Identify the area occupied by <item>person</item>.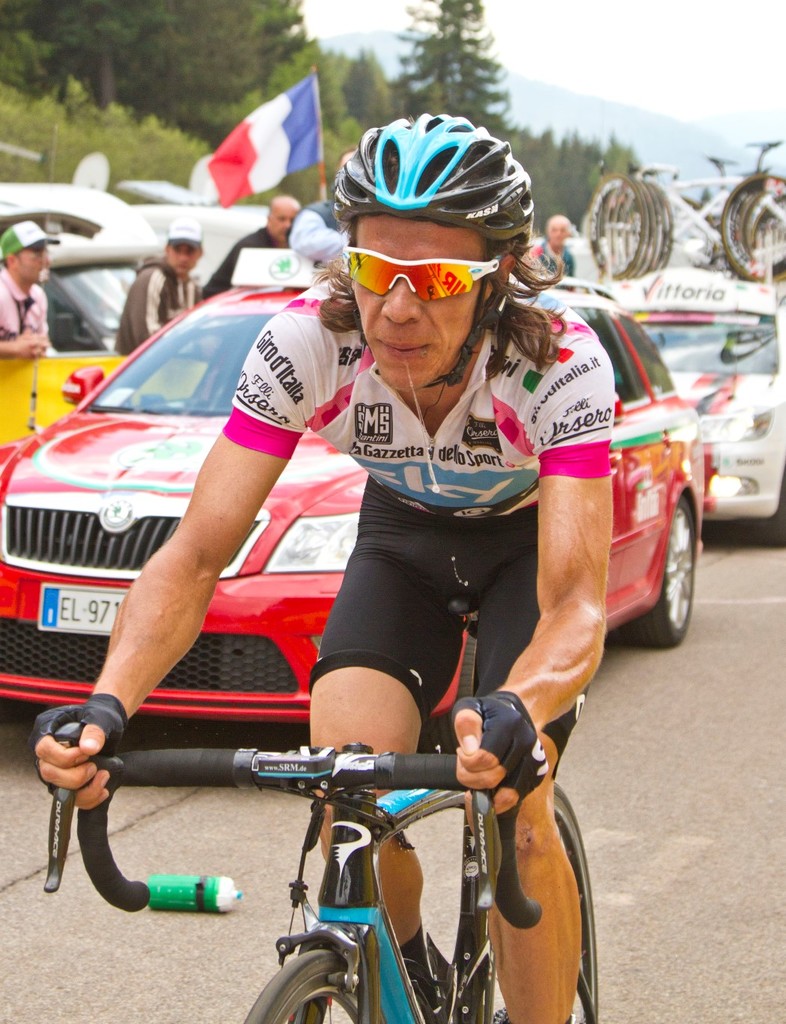
Area: 204/193/299/300.
